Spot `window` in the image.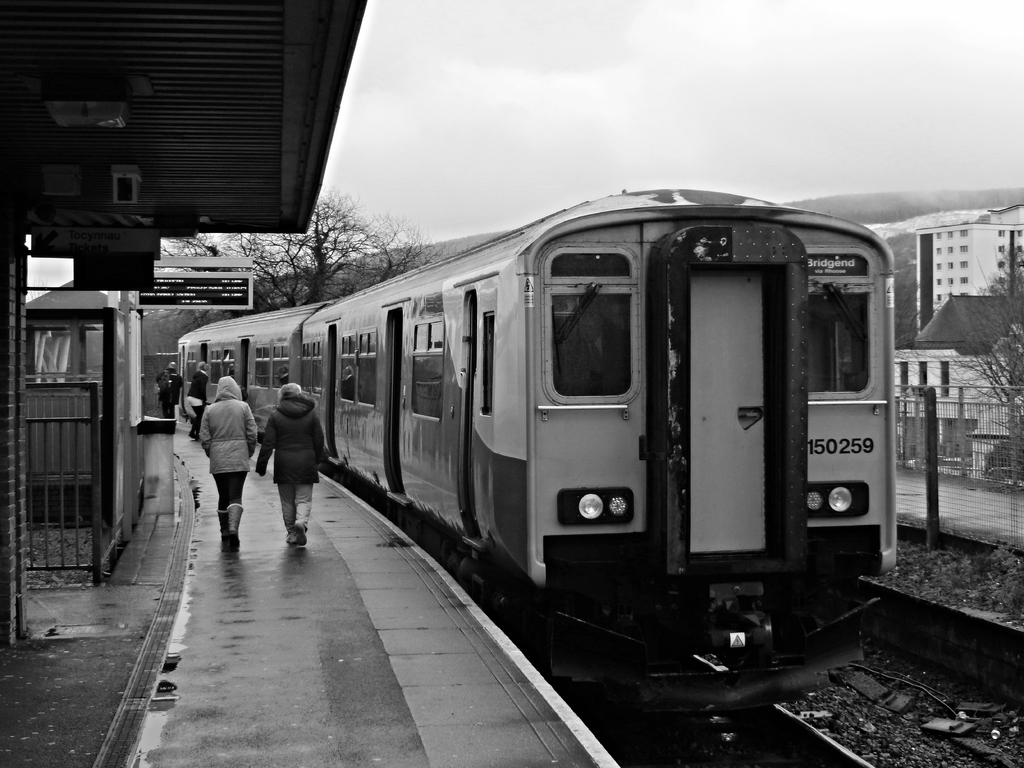
`window` found at 998:260:1005:270.
